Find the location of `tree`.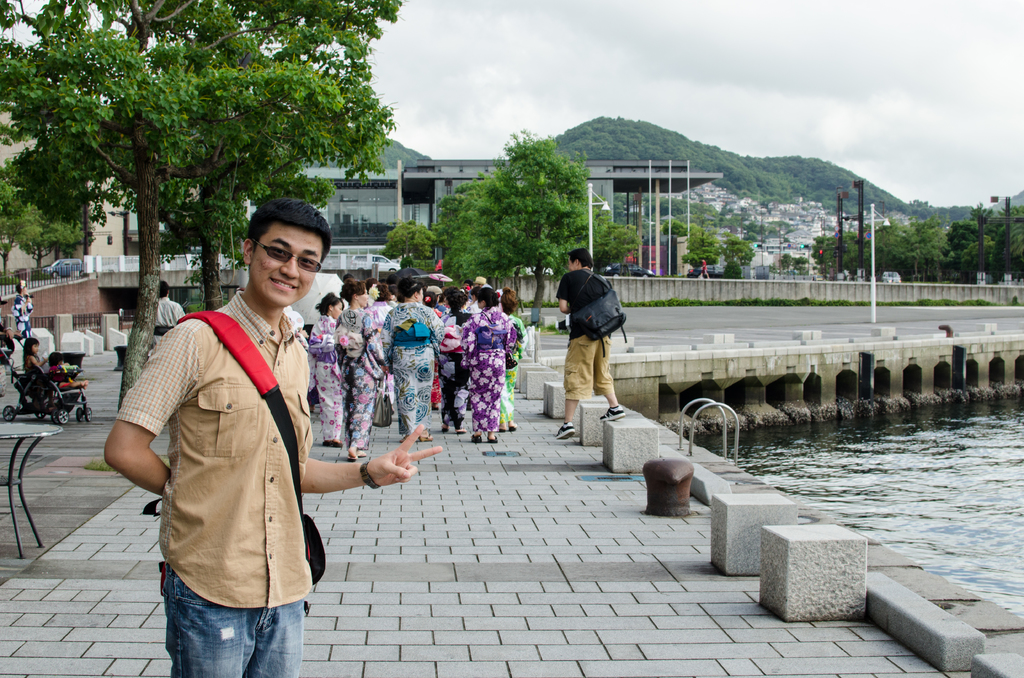
Location: 658, 216, 689, 239.
